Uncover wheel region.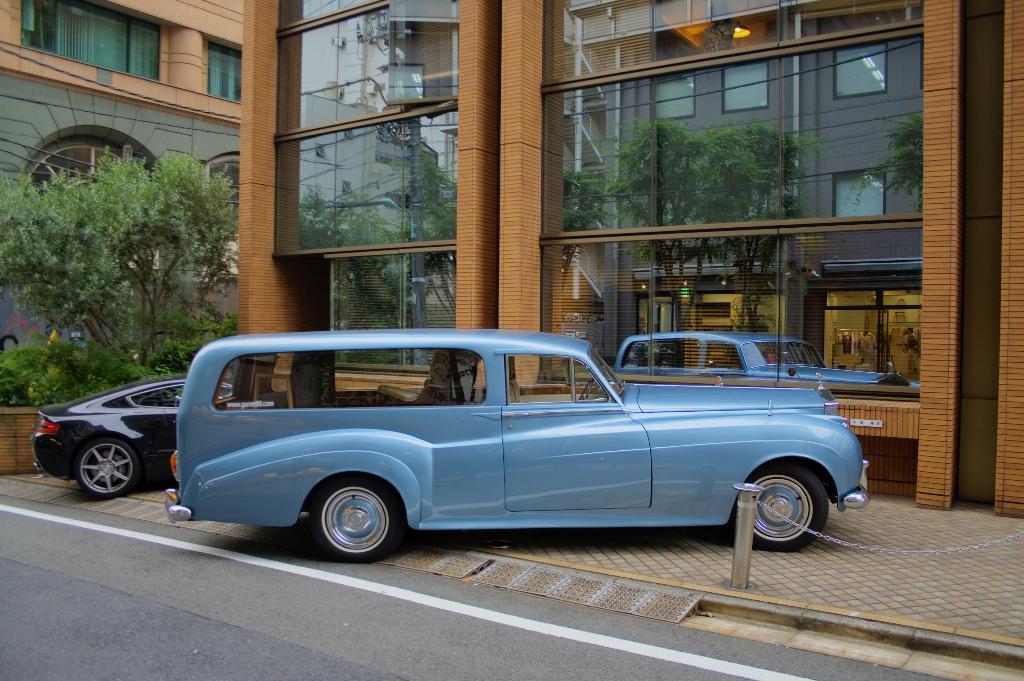
Uncovered: Rect(579, 379, 595, 400).
